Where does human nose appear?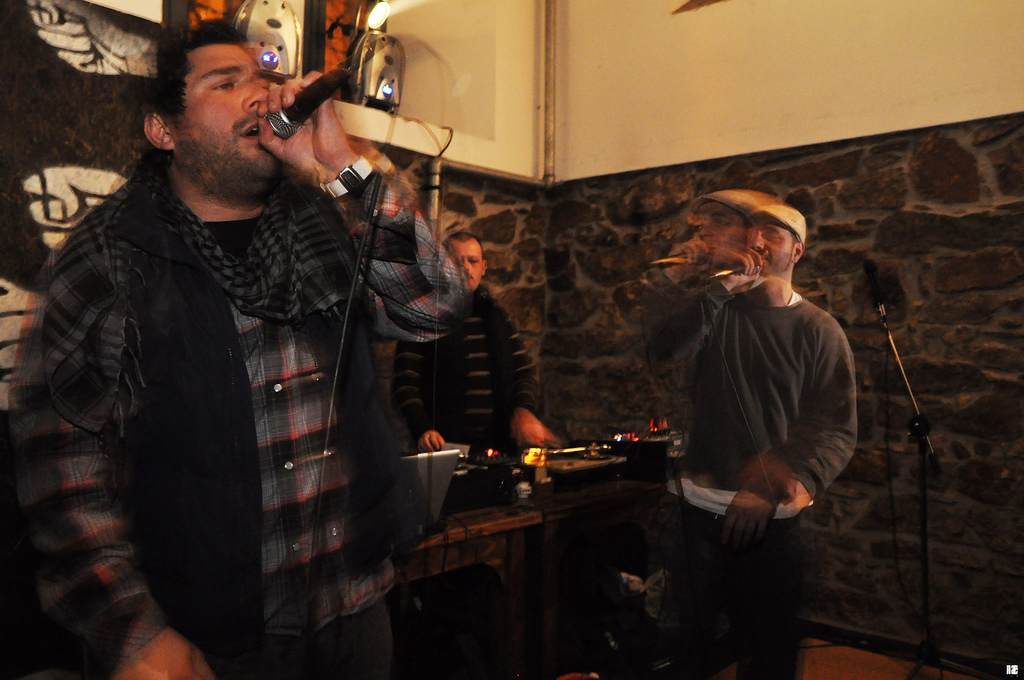
Appears at BBox(240, 80, 268, 111).
